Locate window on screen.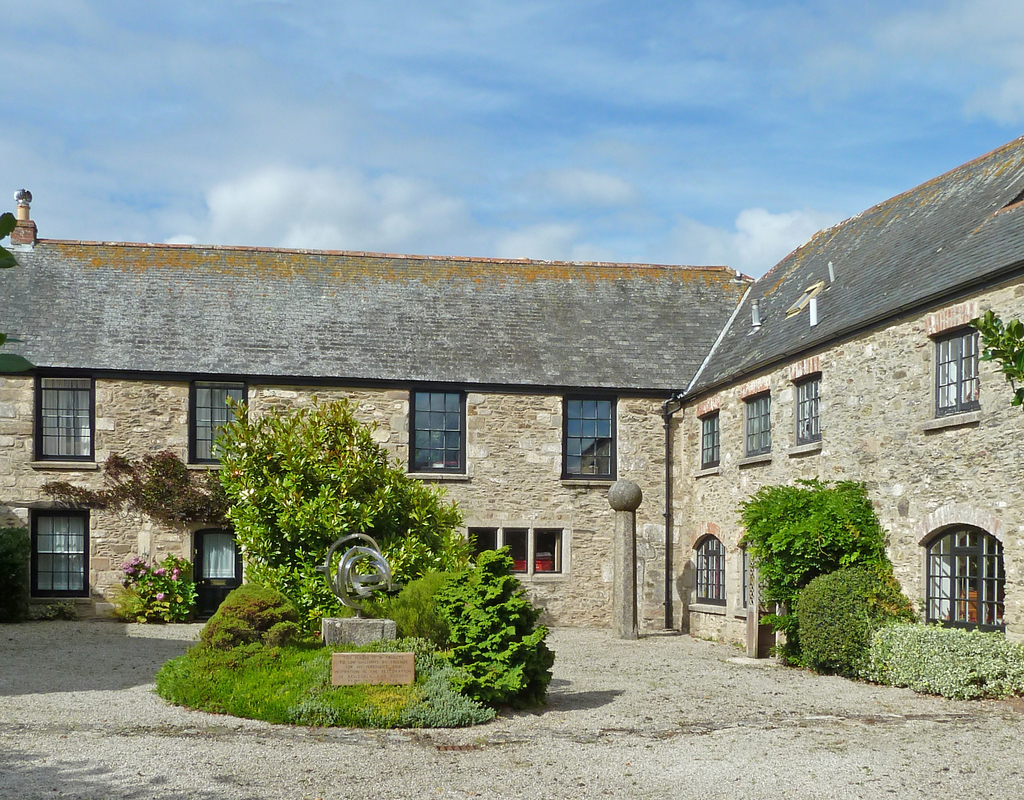
On screen at pyautogui.locateOnScreen(746, 393, 769, 457).
